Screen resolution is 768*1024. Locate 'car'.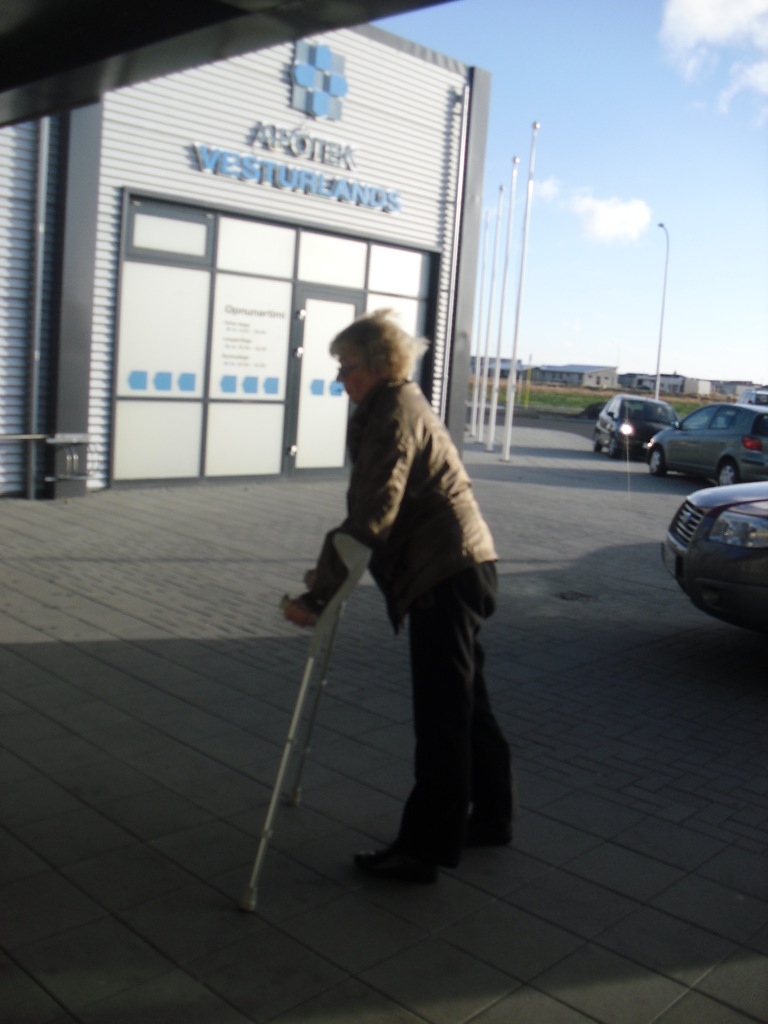
box=[653, 478, 767, 630].
